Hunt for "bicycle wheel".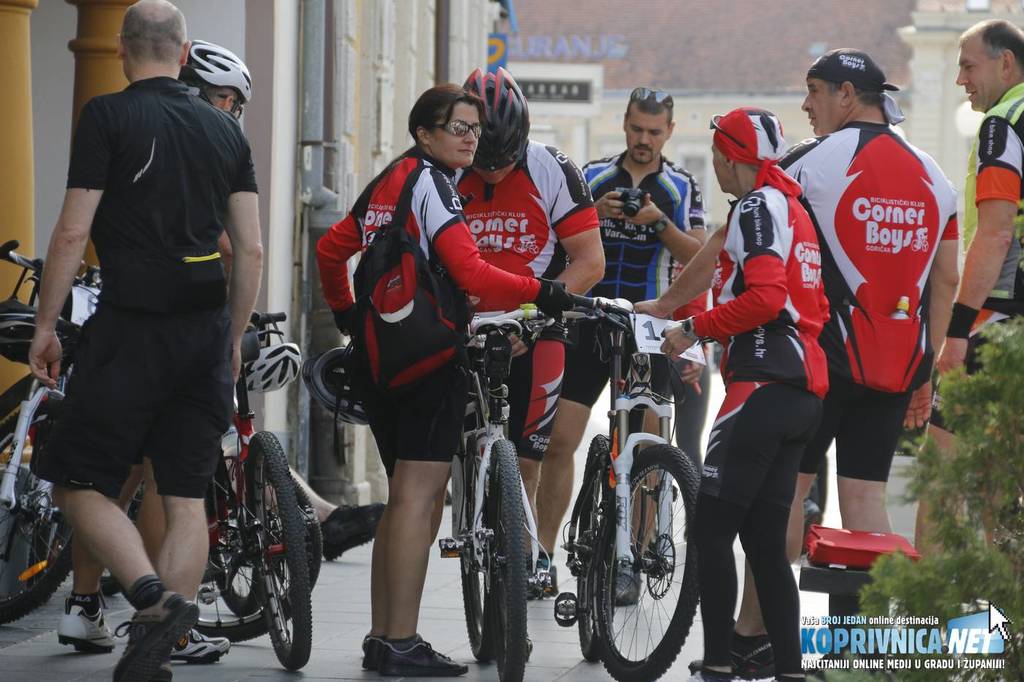
Hunted down at crop(190, 465, 320, 645).
